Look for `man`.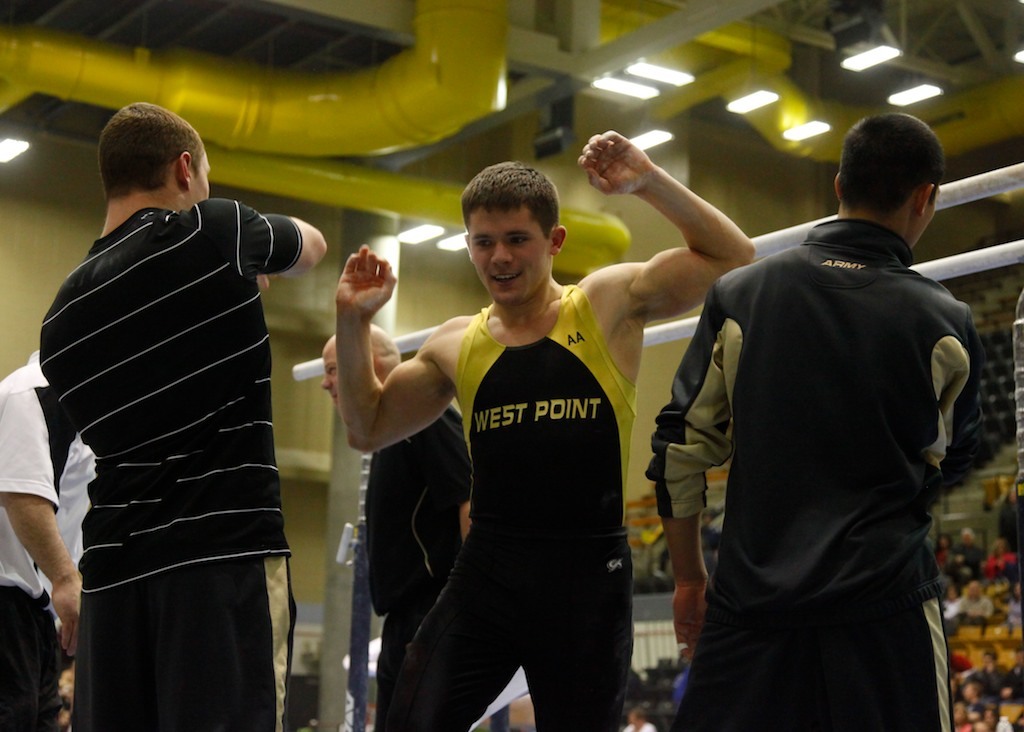
Found: [left=338, top=129, right=762, bottom=725].
